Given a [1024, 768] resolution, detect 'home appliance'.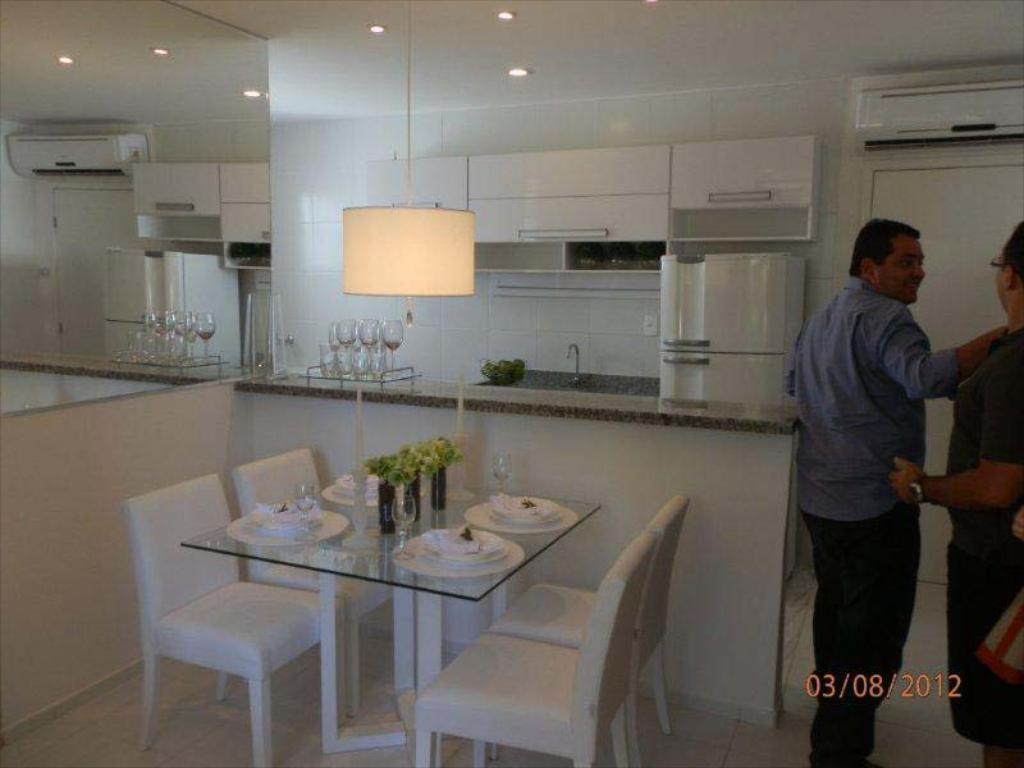
bbox=(6, 132, 150, 183).
